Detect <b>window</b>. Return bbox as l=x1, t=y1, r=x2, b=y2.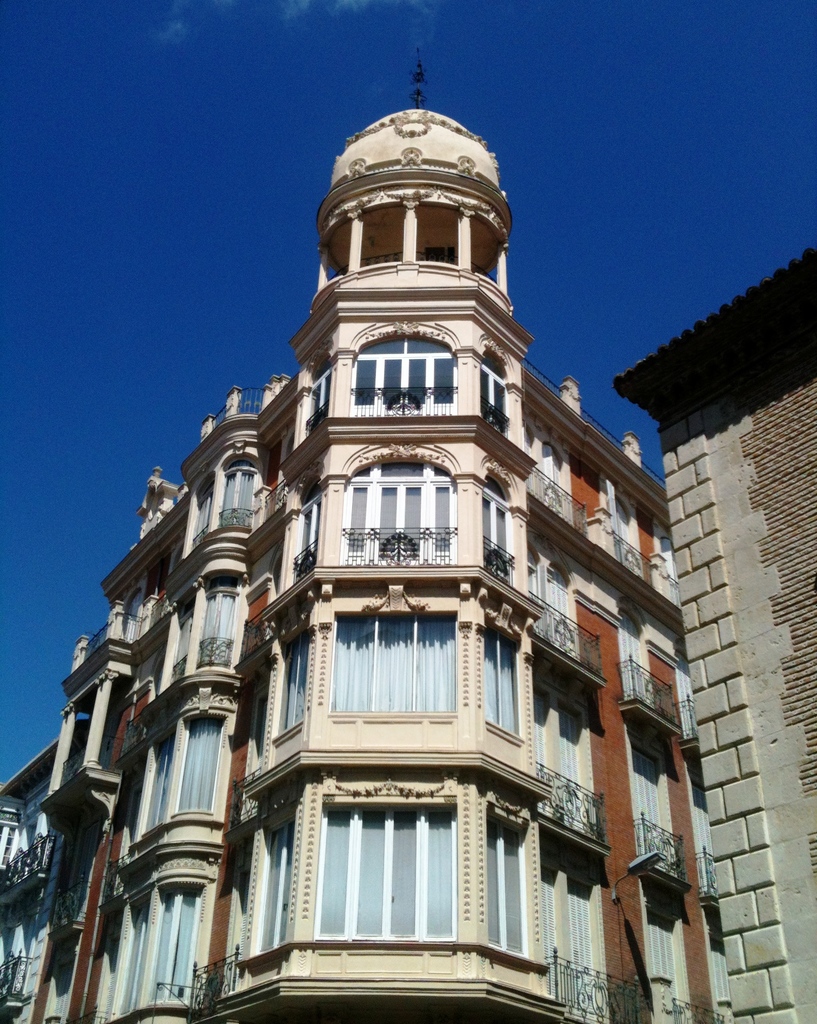
l=143, t=891, r=196, b=1005.
